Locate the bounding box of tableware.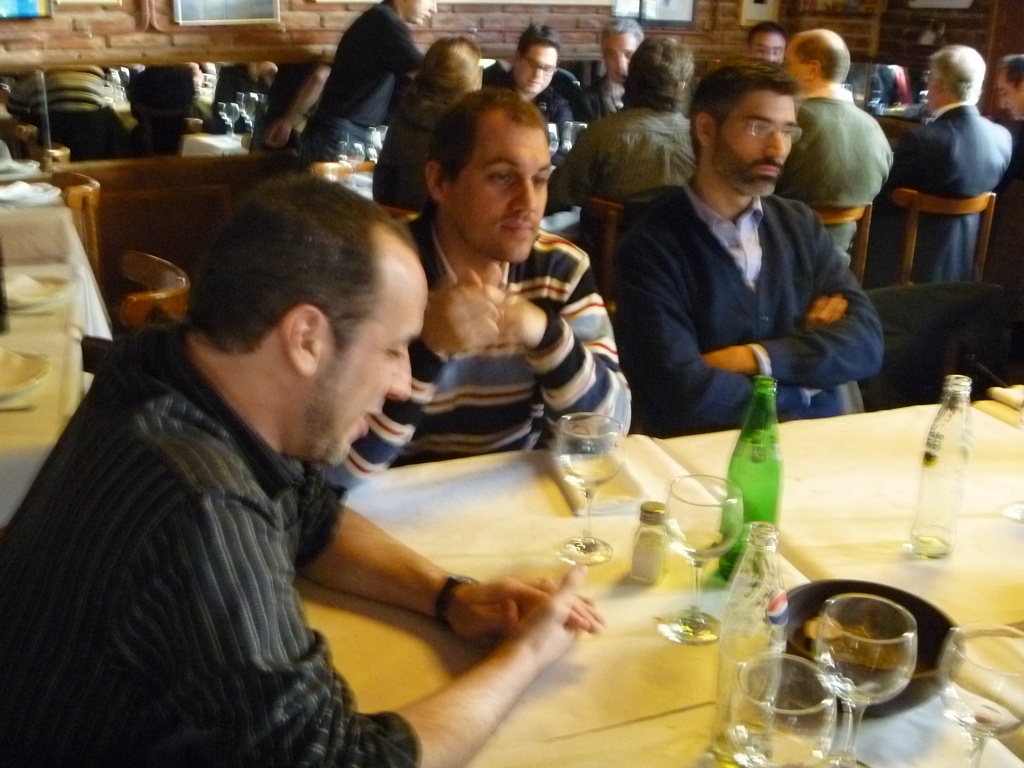
Bounding box: 772 575 963 719.
